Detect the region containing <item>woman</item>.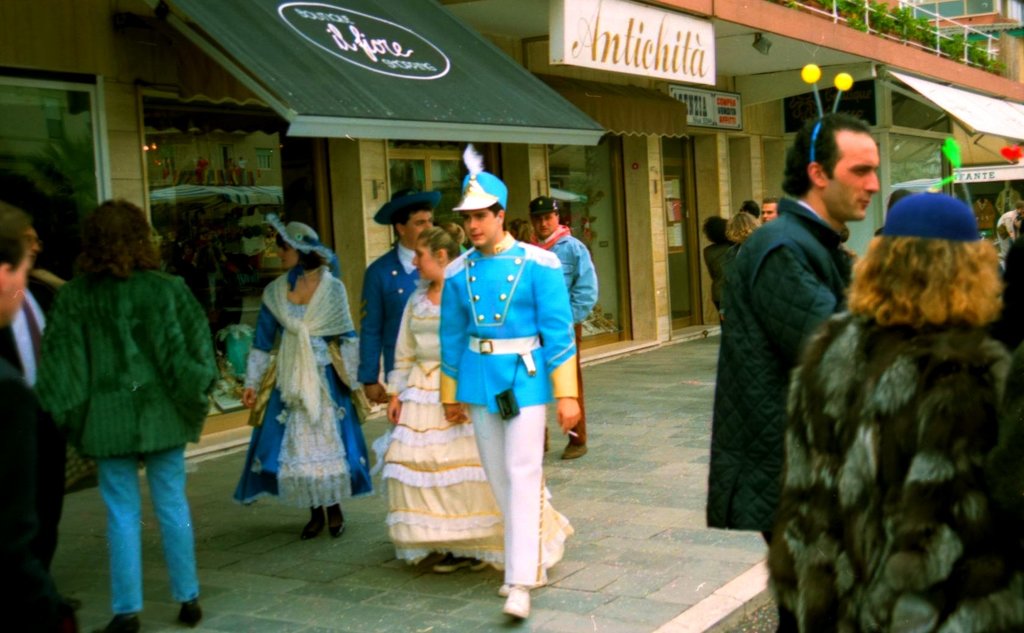
bbox=[383, 220, 573, 571].
